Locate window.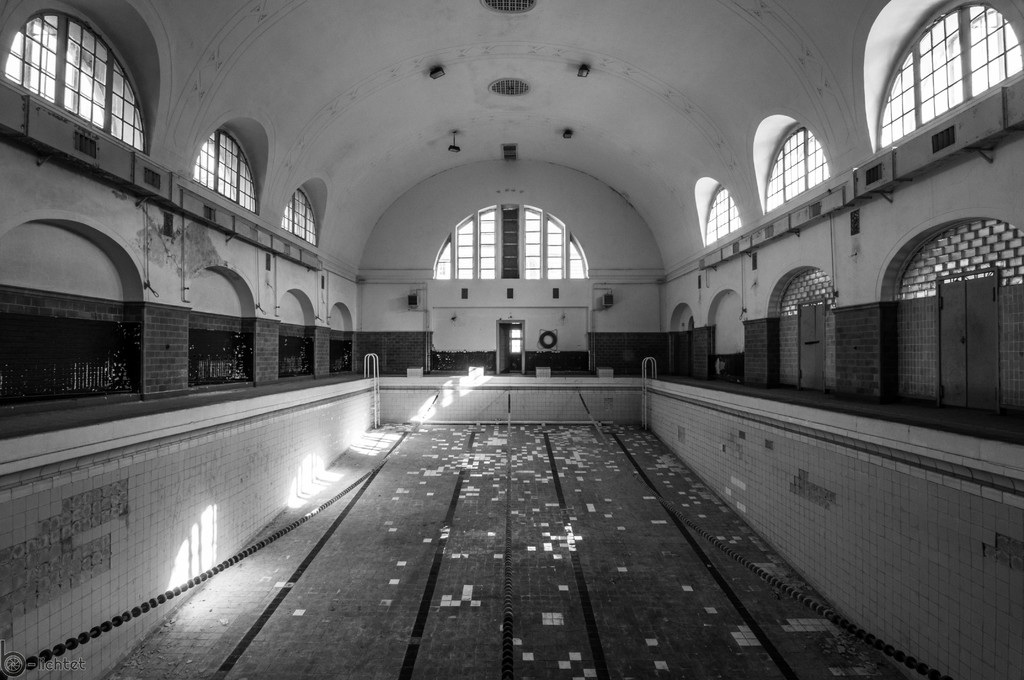
Bounding box: <region>706, 183, 745, 247</region>.
